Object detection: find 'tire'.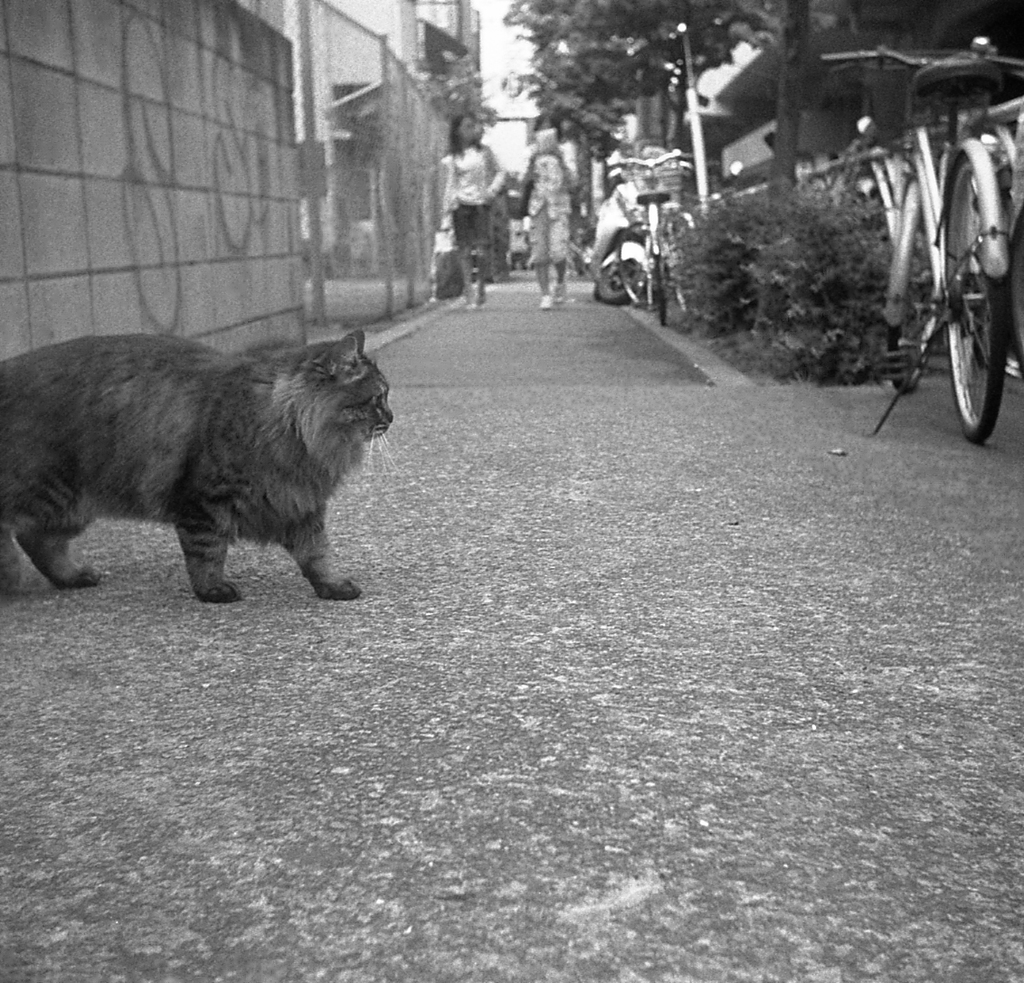
Rect(671, 210, 706, 317).
